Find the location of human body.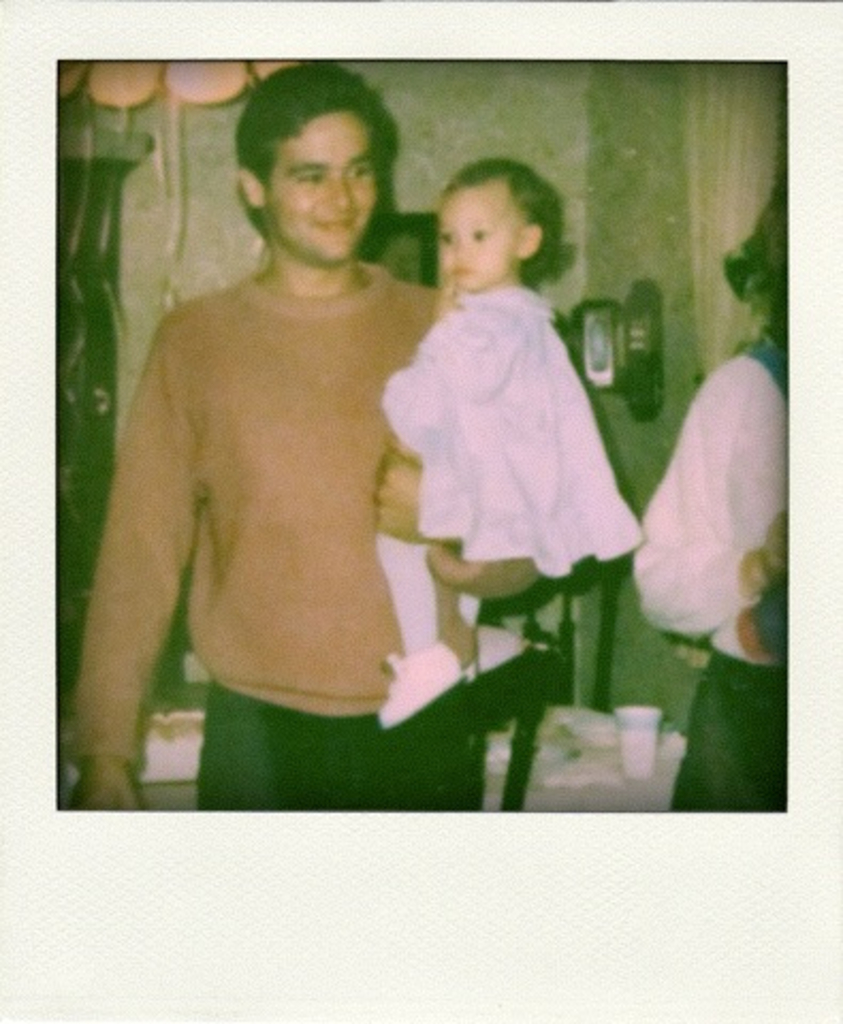
Location: x1=623 y1=324 x2=841 y2=851.
